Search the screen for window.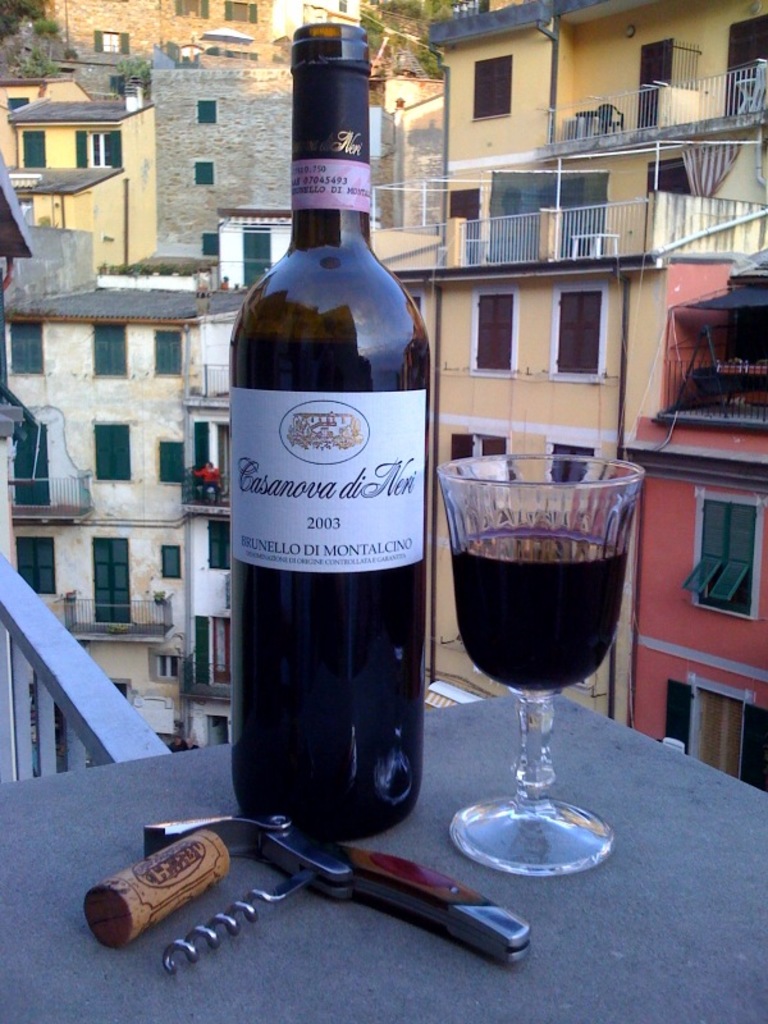
Found at [left=449, top=430, right=507, bottom=486].
